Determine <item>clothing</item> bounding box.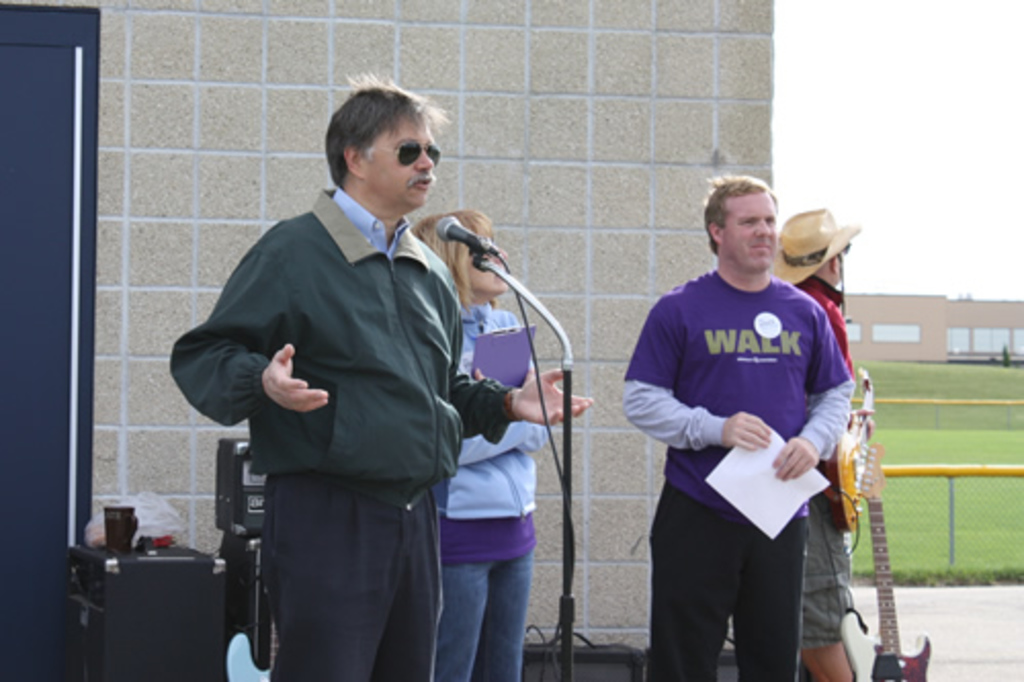
Determined: left=637, top=225, right=864, bottom=672.
